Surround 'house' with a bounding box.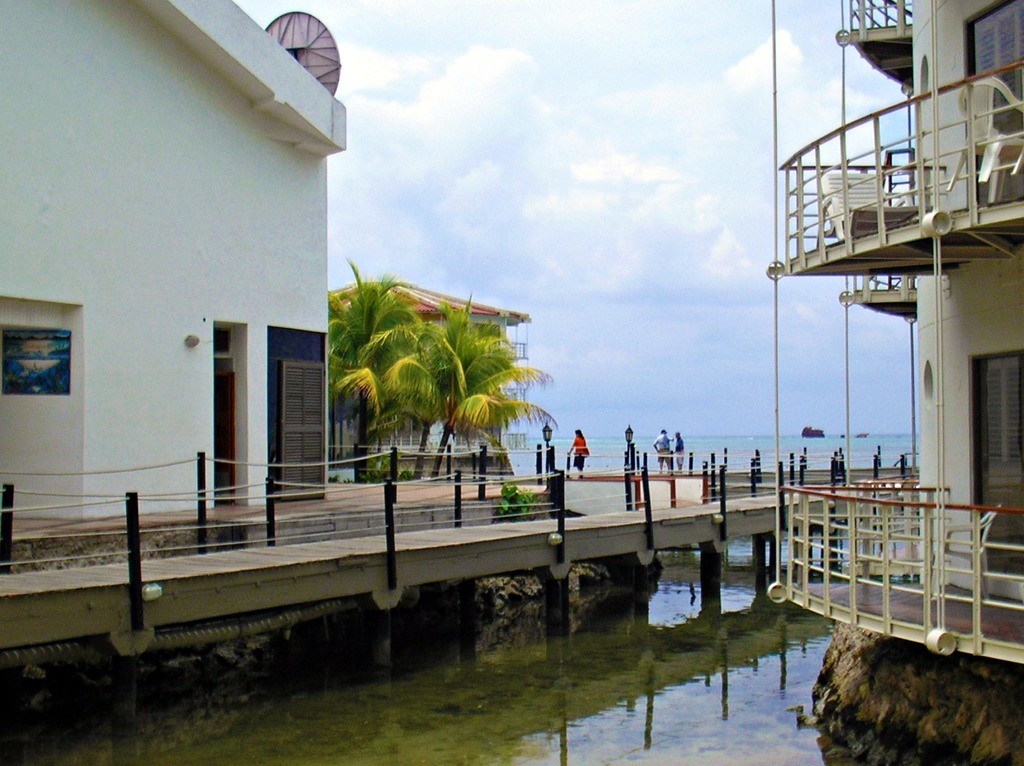
<region>4, 0, 346, 509</region>.
